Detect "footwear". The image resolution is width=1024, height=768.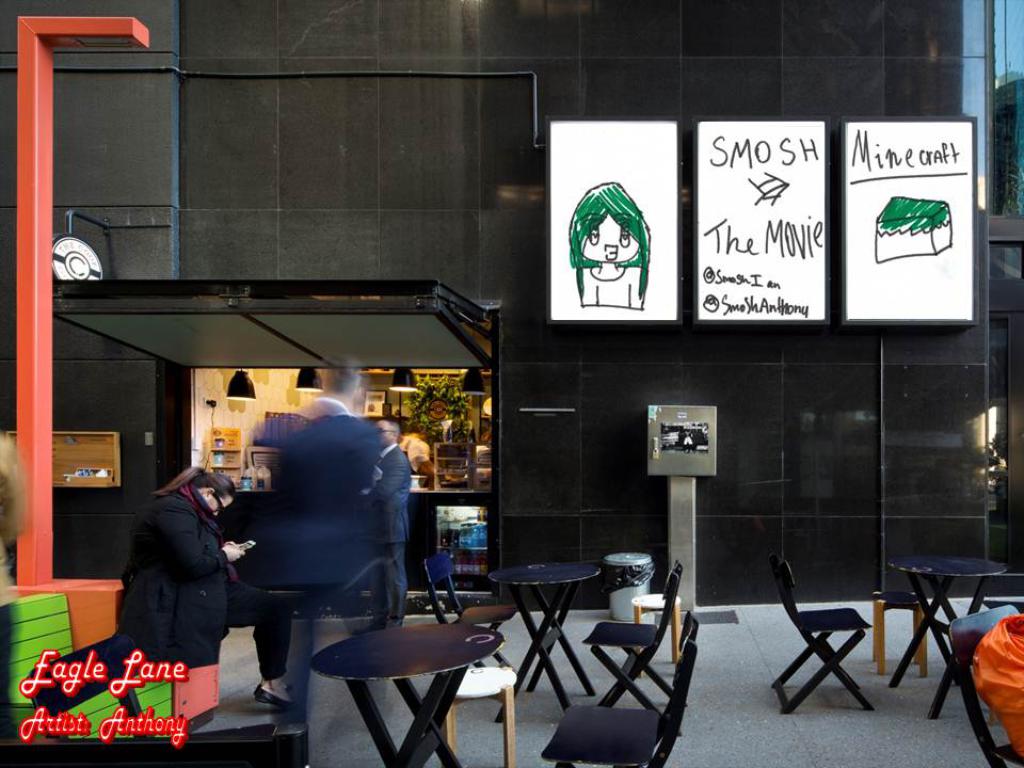
left=252, top=689, right=292, bottom=713.
